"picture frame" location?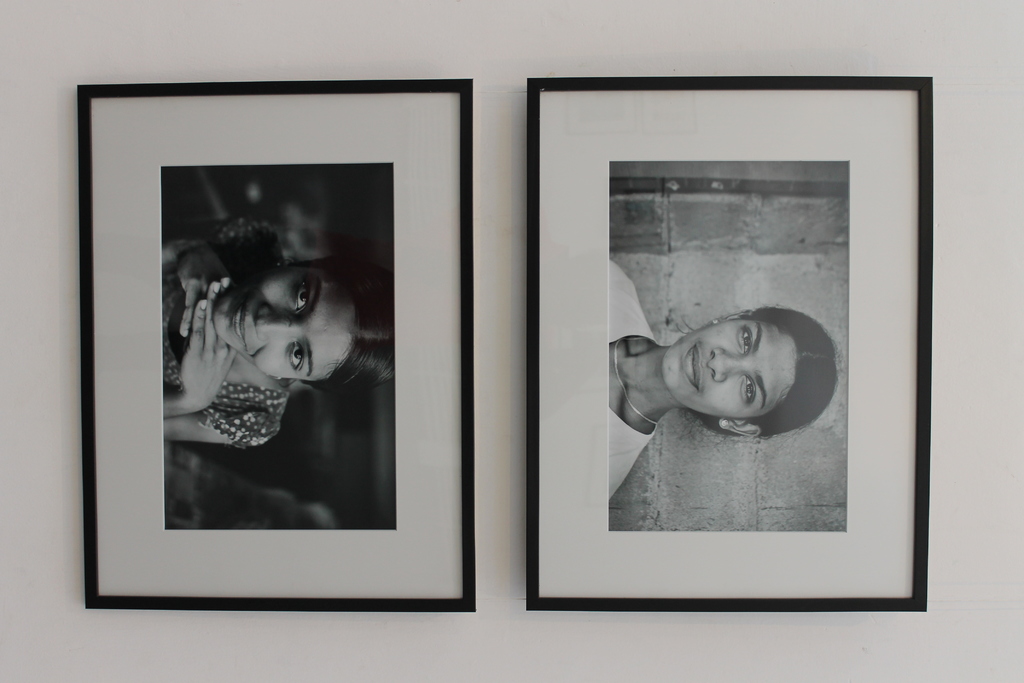
bbox=[442, 40, 958, 632]
